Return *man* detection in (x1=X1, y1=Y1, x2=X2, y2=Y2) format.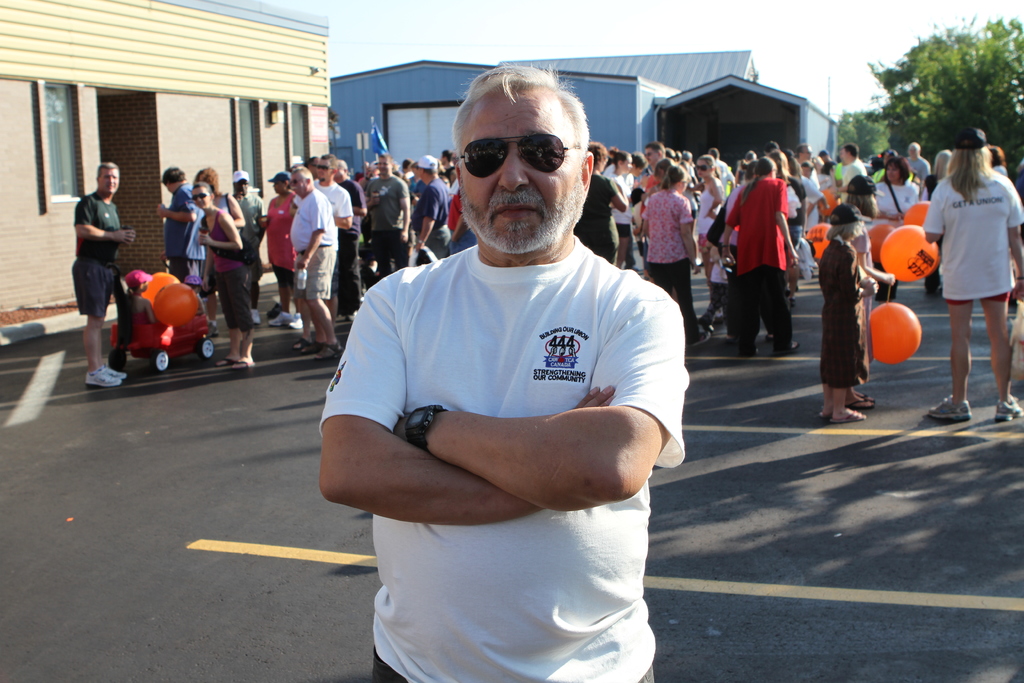
(x1=632, y1=140, x2=931, y2=277).
